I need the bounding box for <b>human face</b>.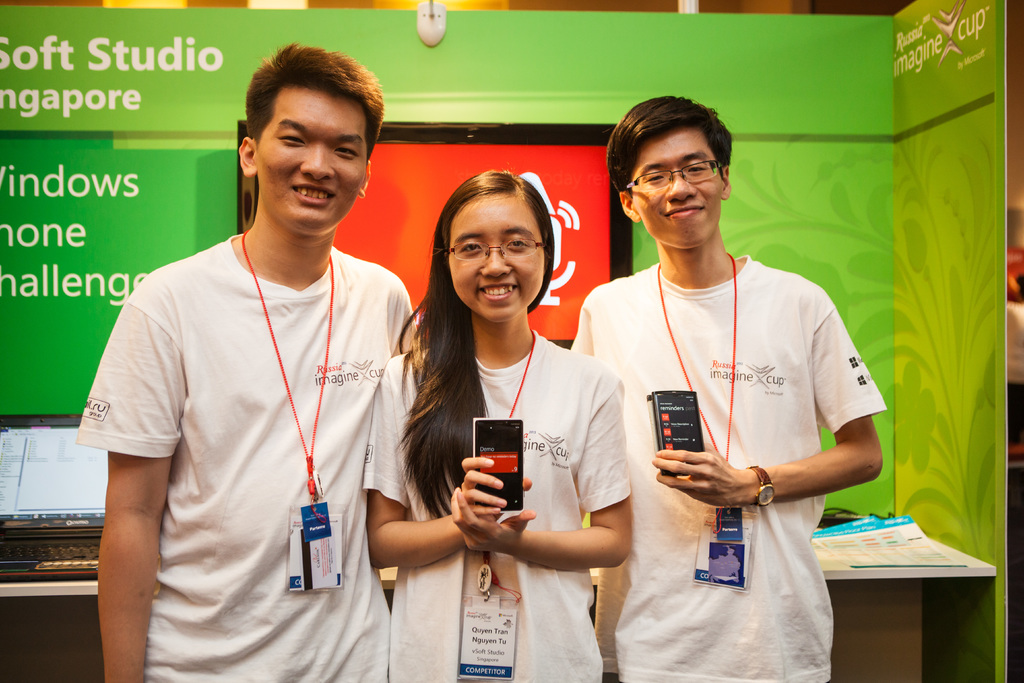
Here it is: (257, 90, 368, 230).
